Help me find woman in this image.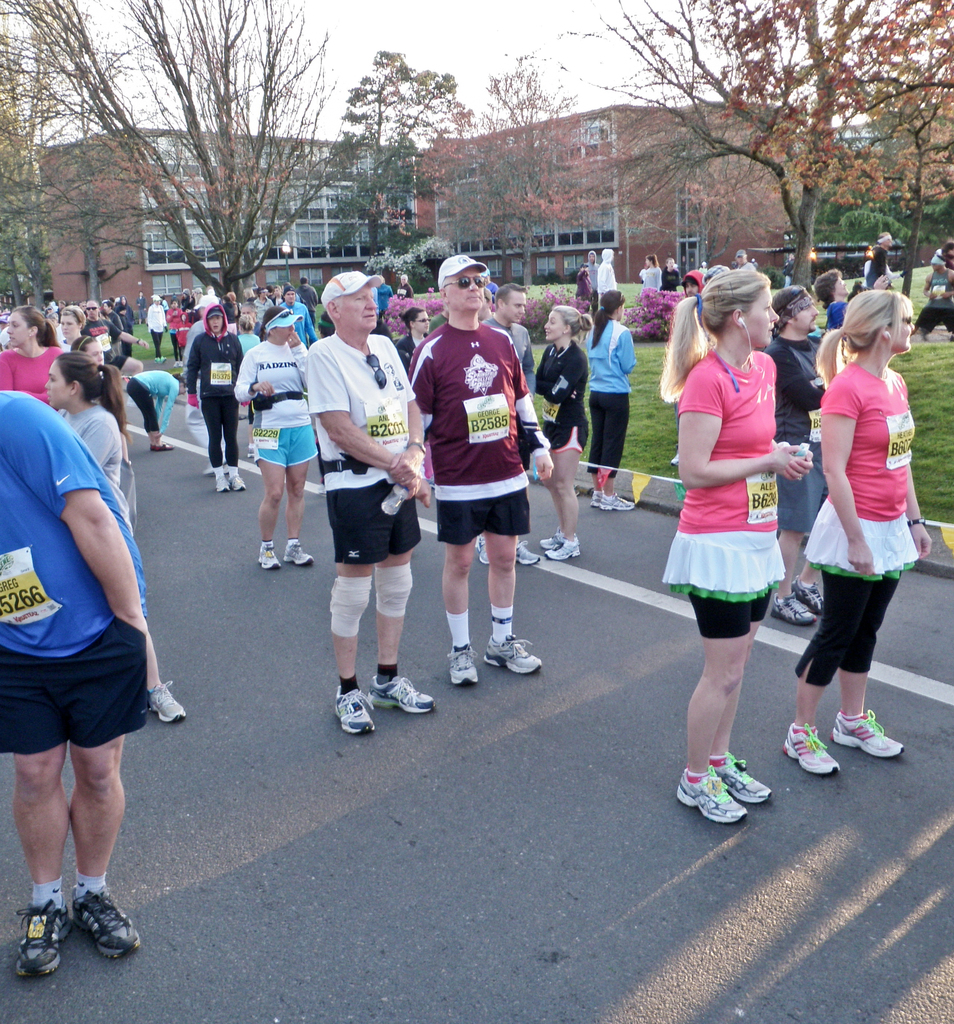
Found it: [116, 369, 191, 447].
